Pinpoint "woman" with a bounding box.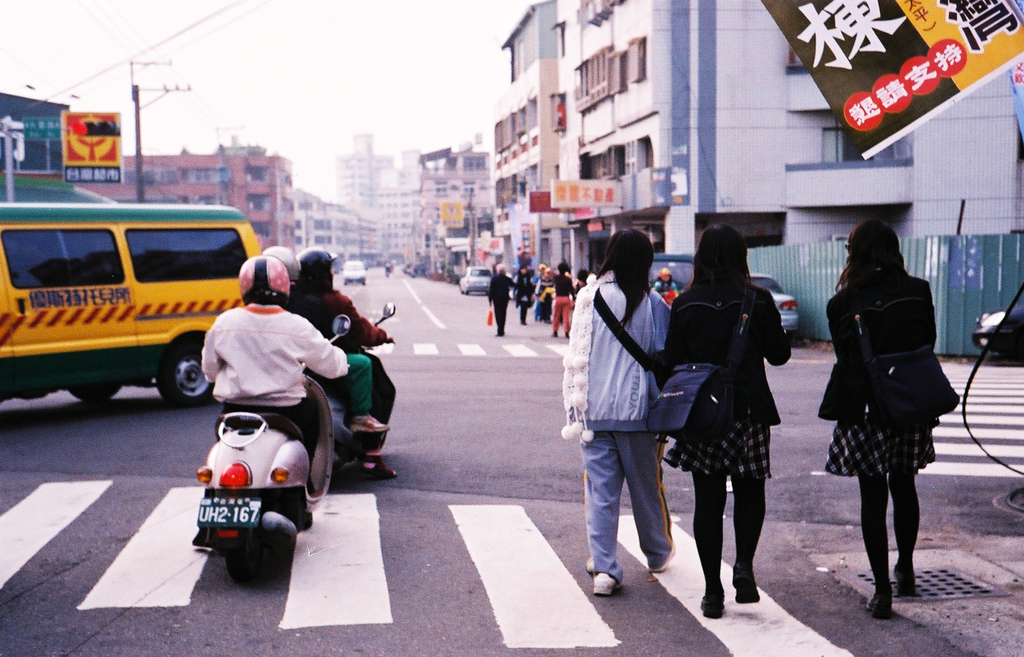
region(825, 207, 963, 612).
